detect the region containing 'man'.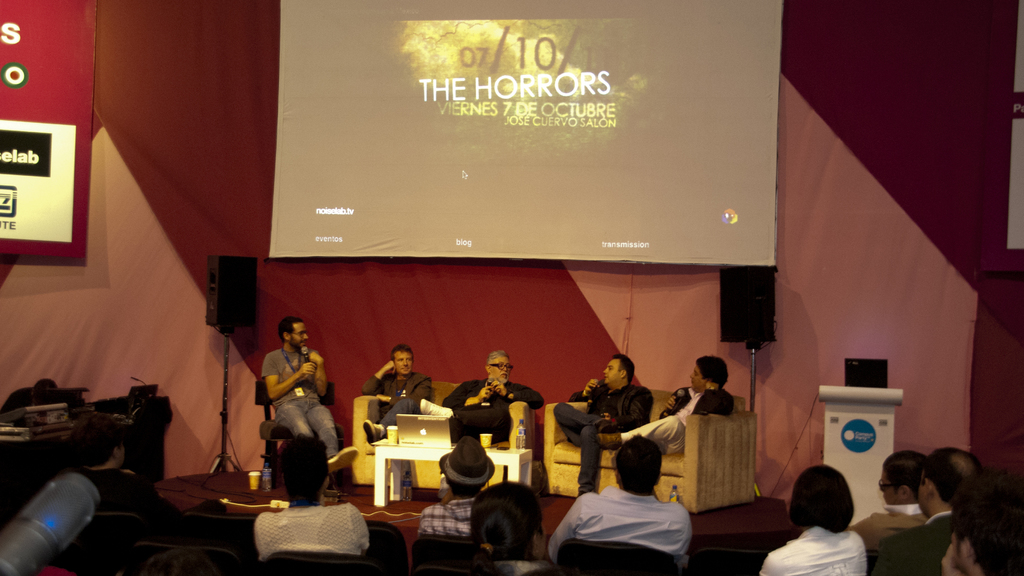
<box>443,352,527,441</box>.
